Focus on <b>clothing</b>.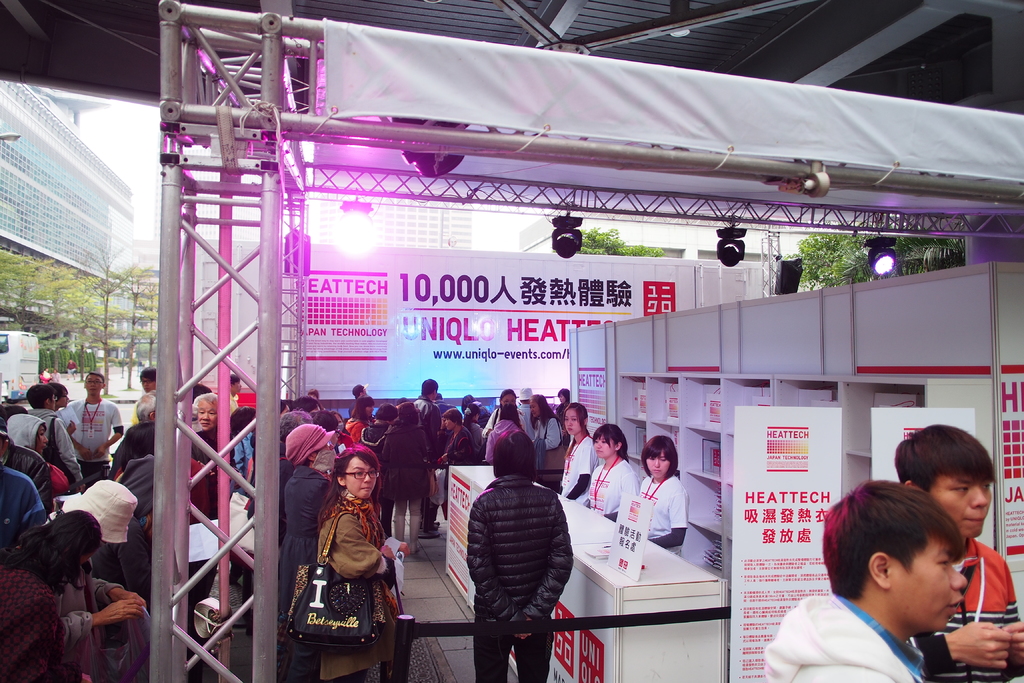
Focused at locate(19, 403, 93, 495).
